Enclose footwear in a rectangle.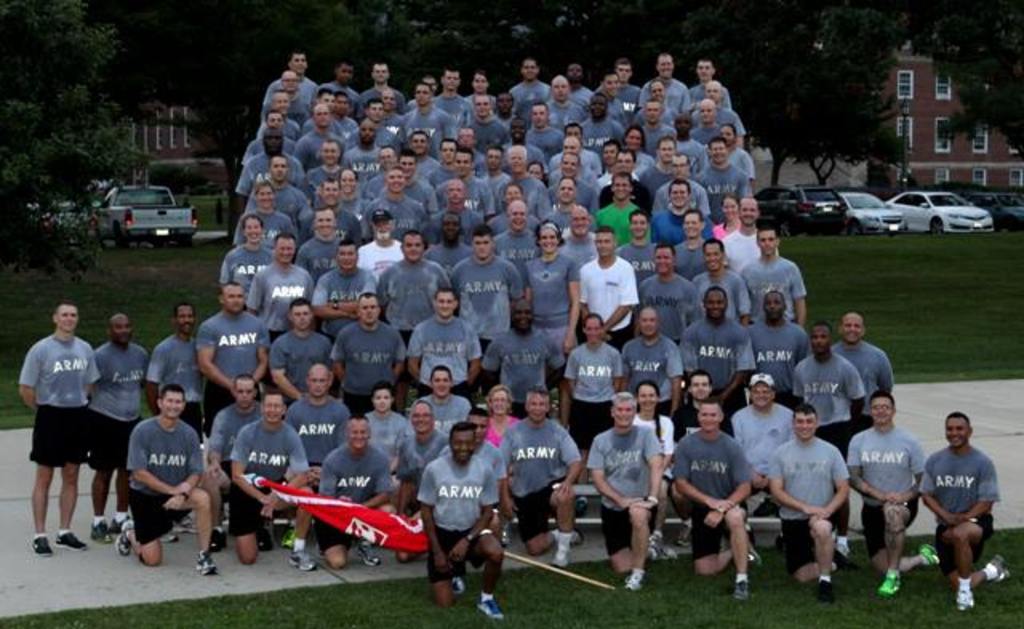
(646,536,680,565).
